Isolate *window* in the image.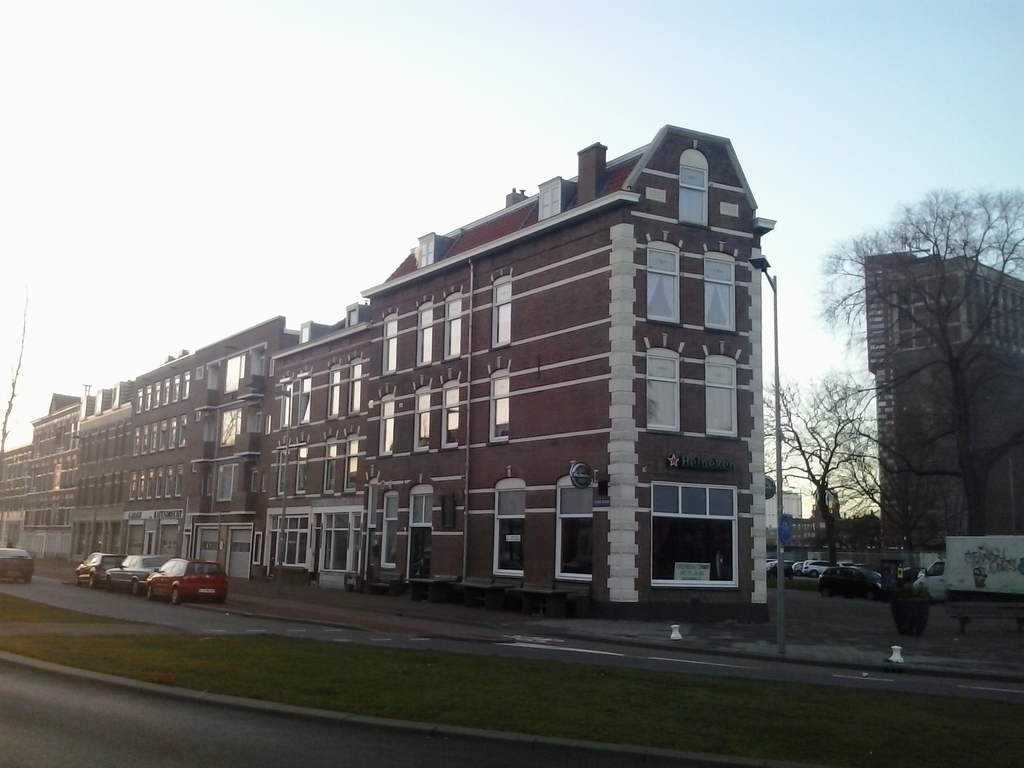
Isolated region: left=295, top=373, right=320, bottom=425.
